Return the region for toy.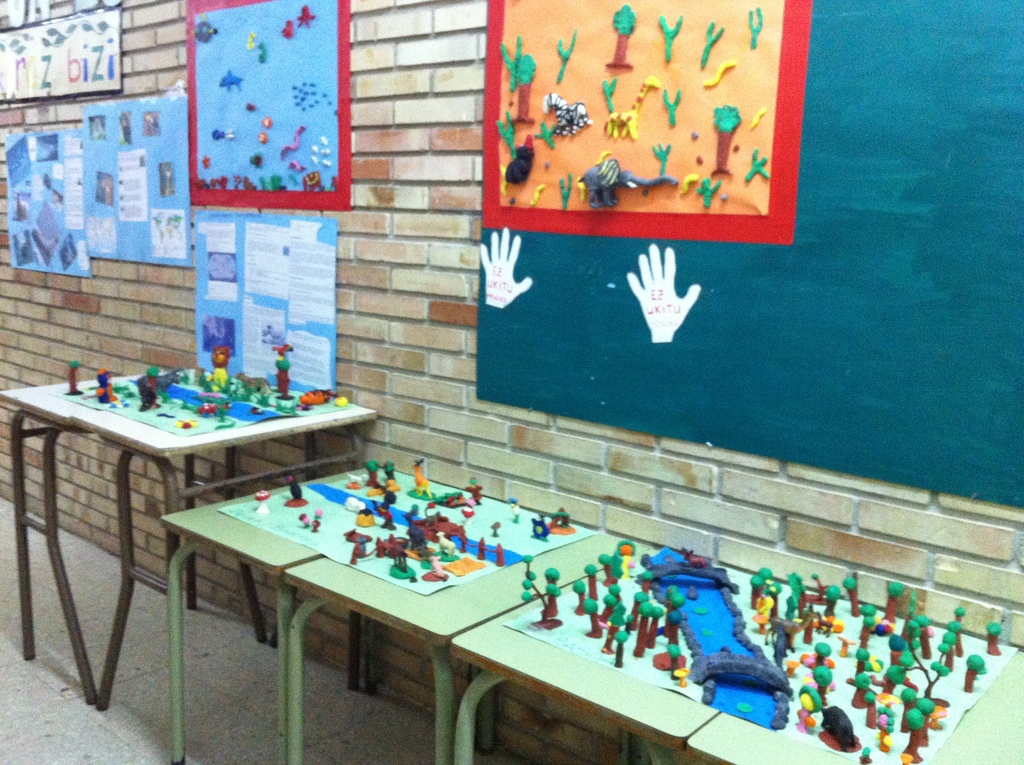
[x1=220, y1=67, x2=241, y2=93].
